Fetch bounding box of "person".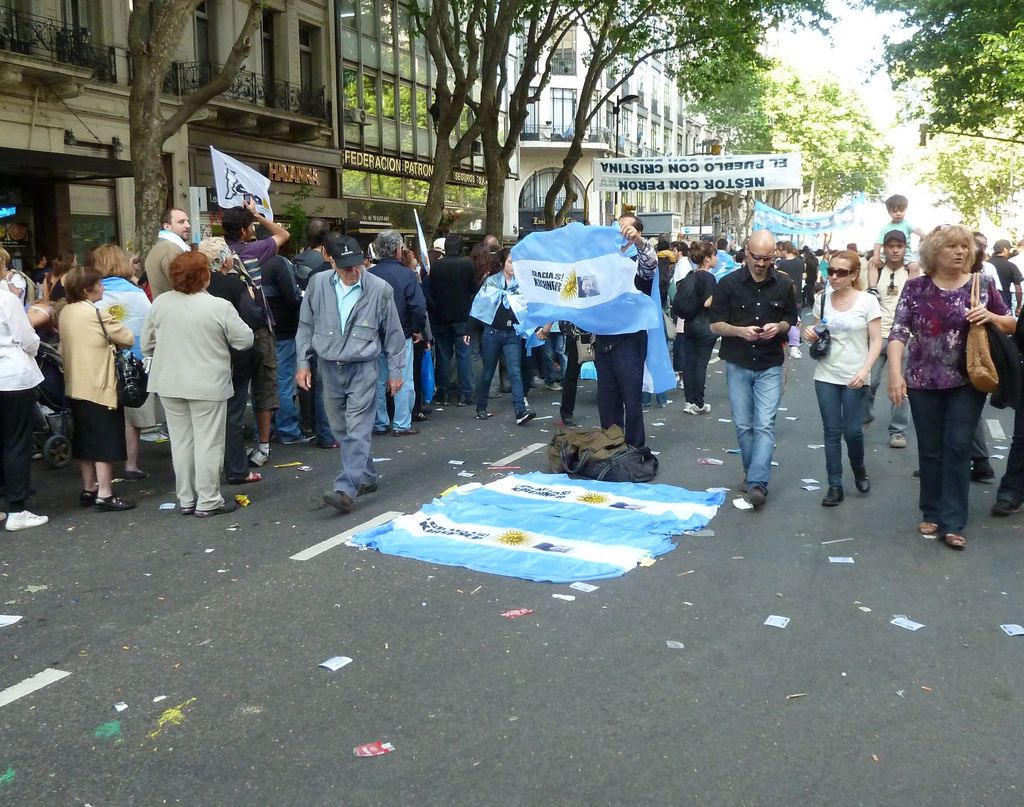
Bbox: [291, 217, 328, 434].
